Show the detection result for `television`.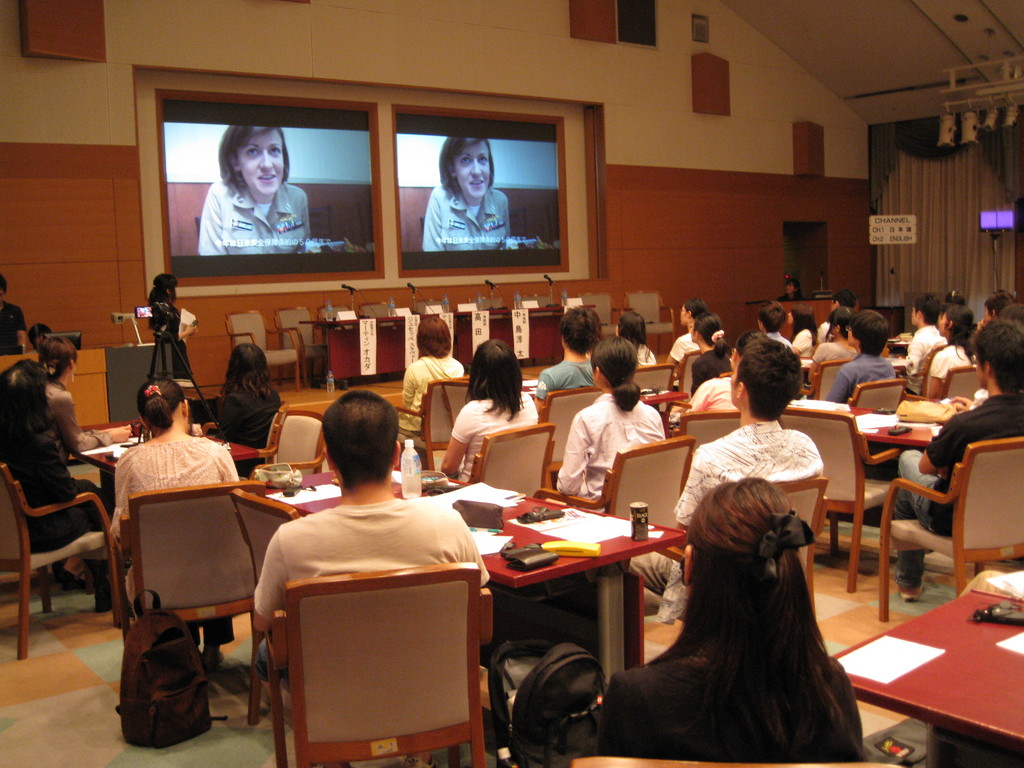
387, 104, 578, 278.
